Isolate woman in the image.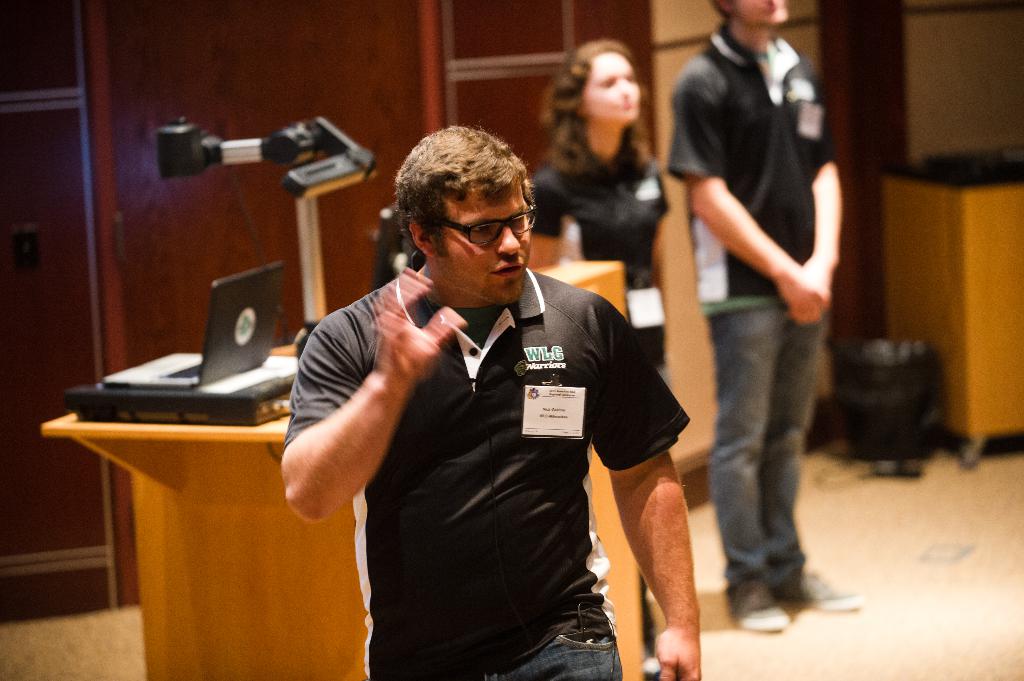
Isolated region: crop(541, 26, 673, 280).
